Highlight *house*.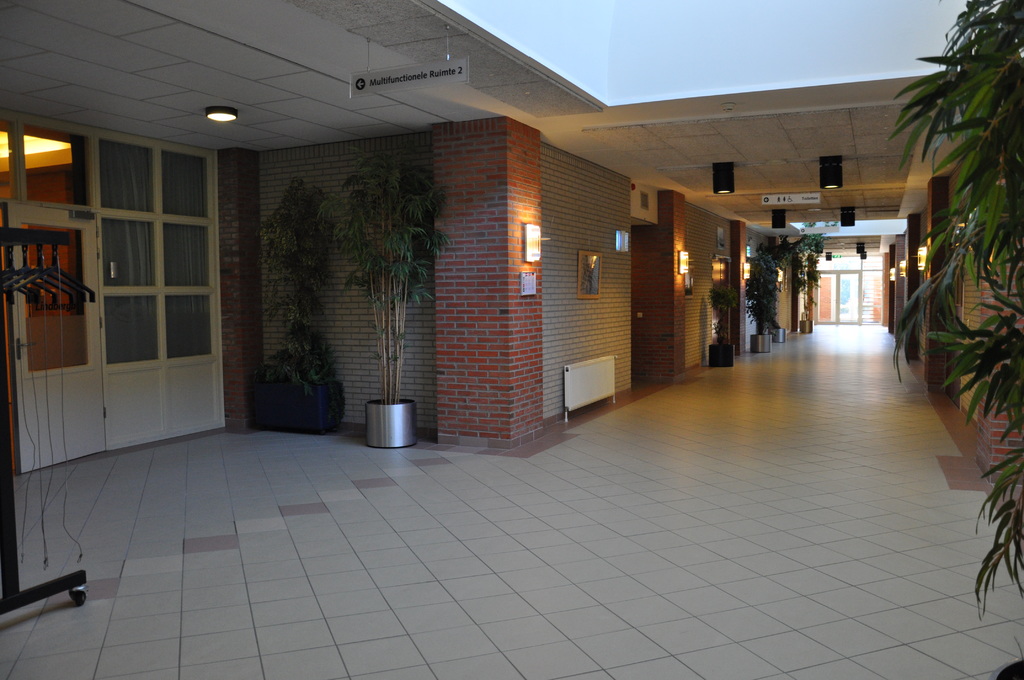
Highlighted region: x1=0, y1=0, x2=1023, y2=498.
